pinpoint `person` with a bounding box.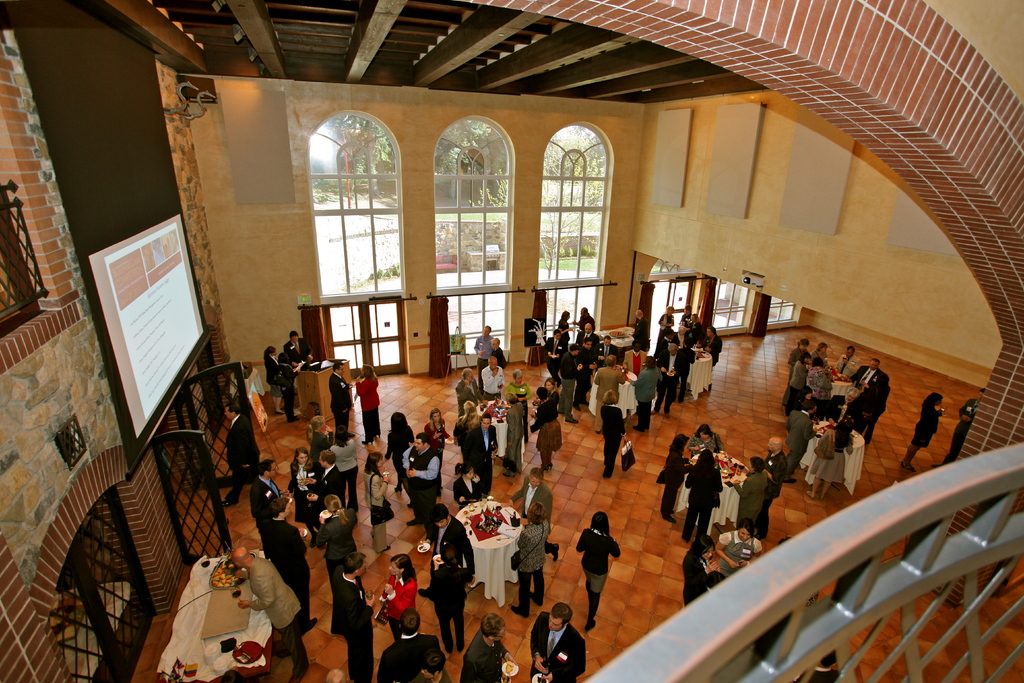
l=791, t=387, r=813, b=413.
